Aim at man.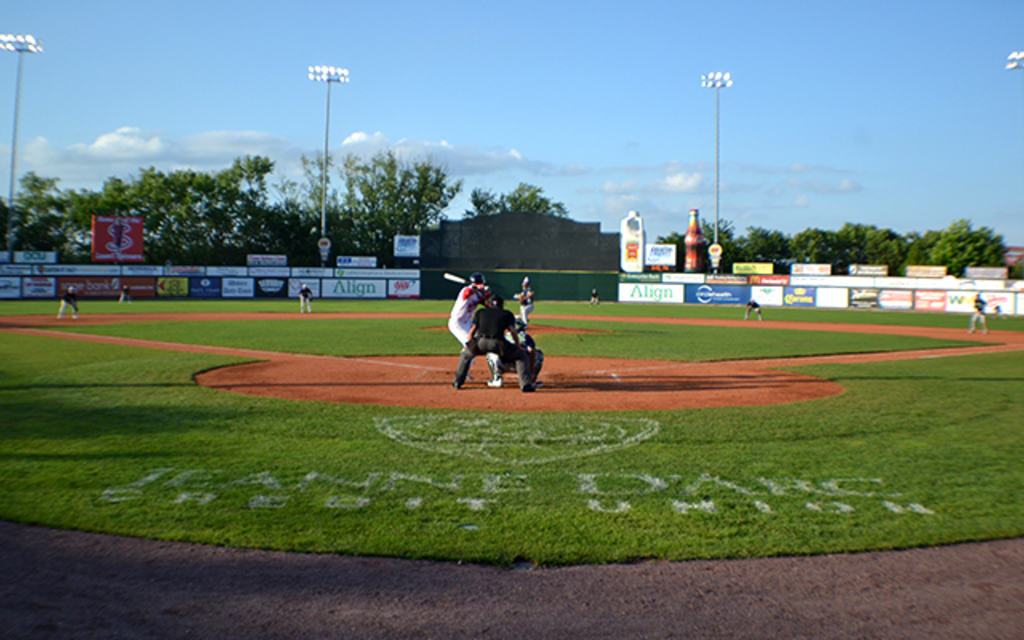
Aimed at bbox=(296, 282, 317, 312).
